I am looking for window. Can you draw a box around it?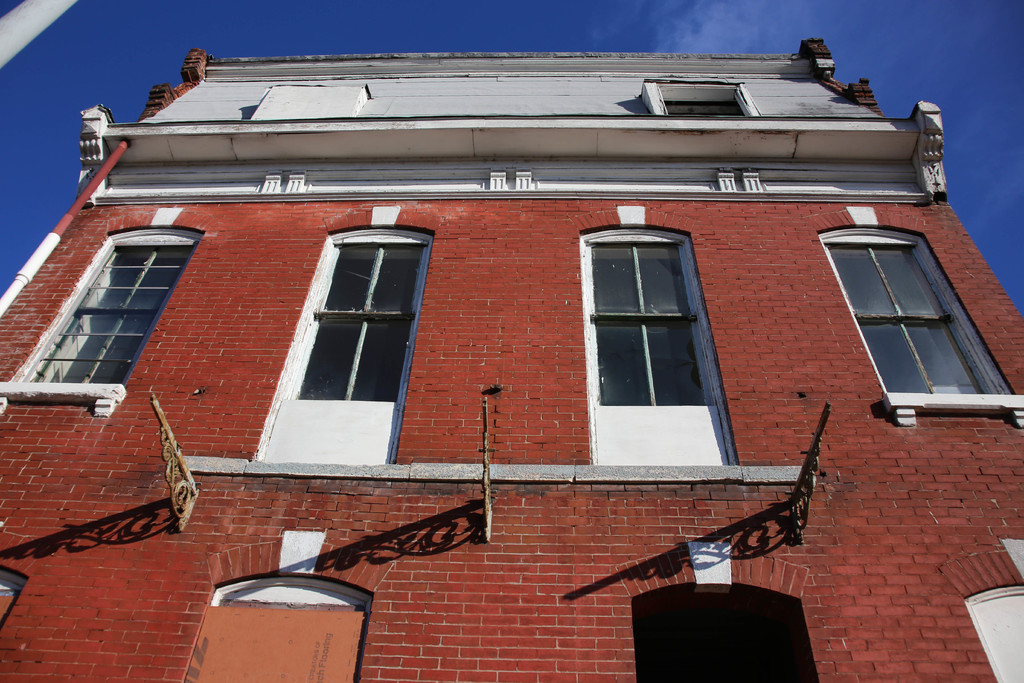
Sure, the bounding box is bbox(0, 511, 31, 636).
